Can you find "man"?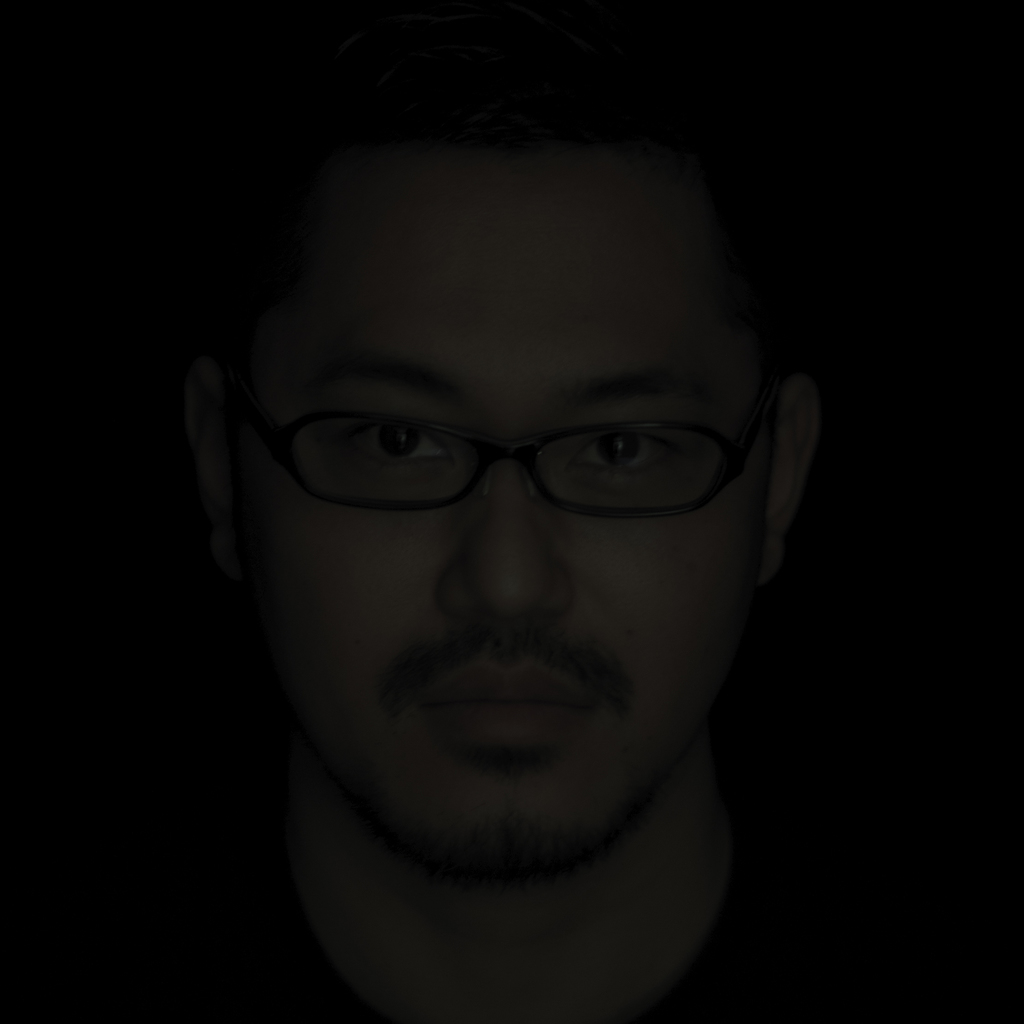
Yes, bounding box: (x1=0, y1=70, x2=1023, y2=1023).
